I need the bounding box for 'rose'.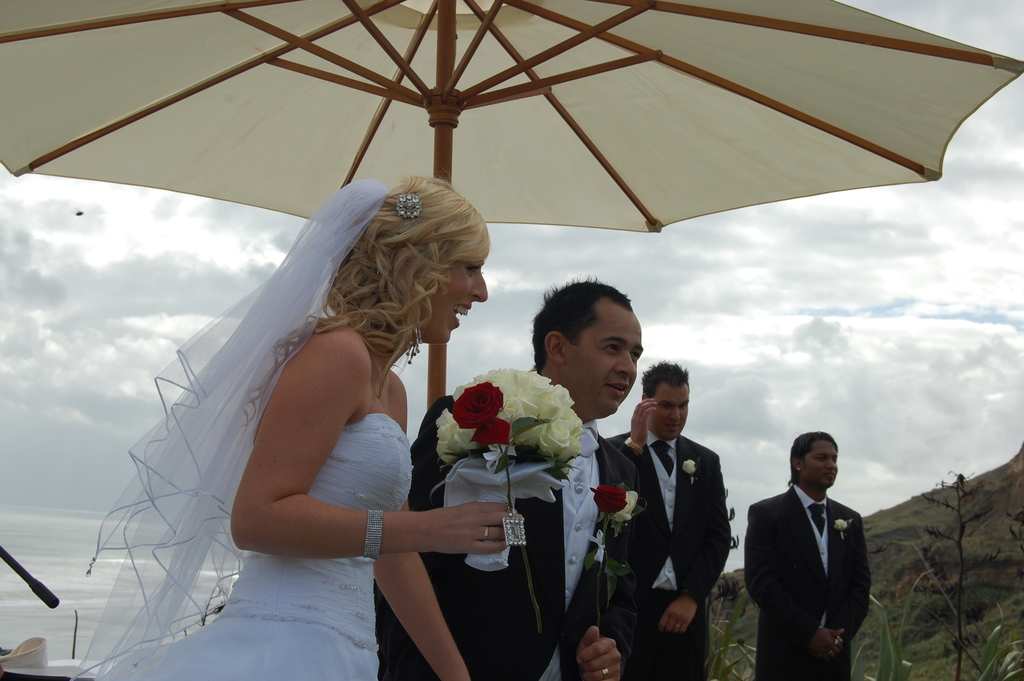
Here it is: x1=833 y1=516 x2=847 y2=530.
